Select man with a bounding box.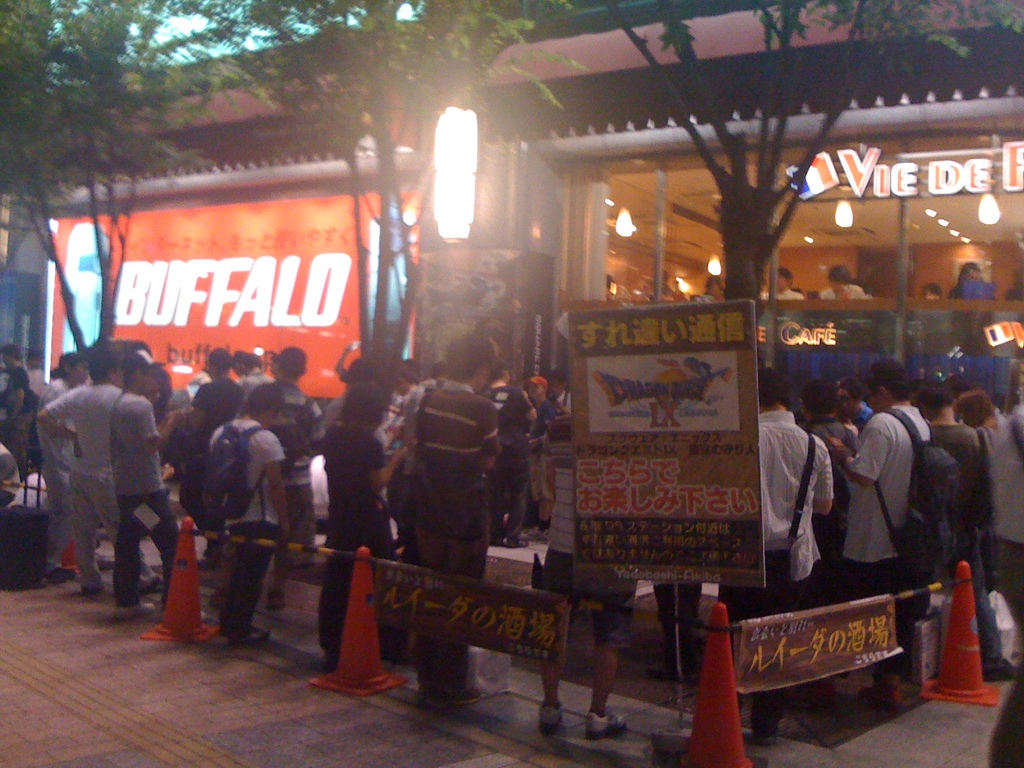
33:352:89:579.
